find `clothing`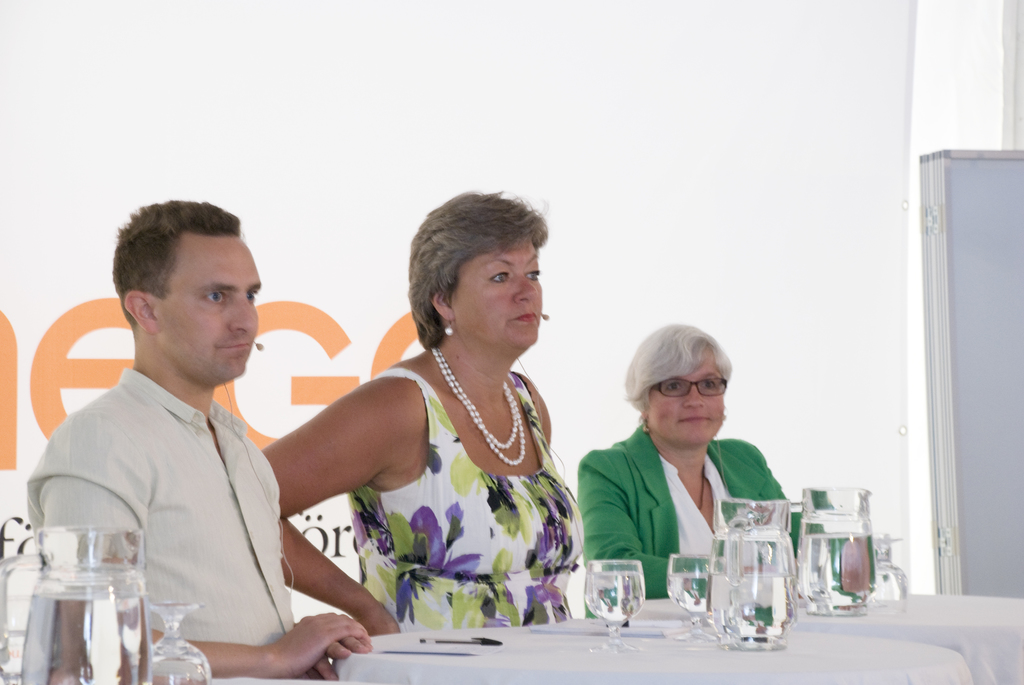
l=458, t=228, r=543, b=358
